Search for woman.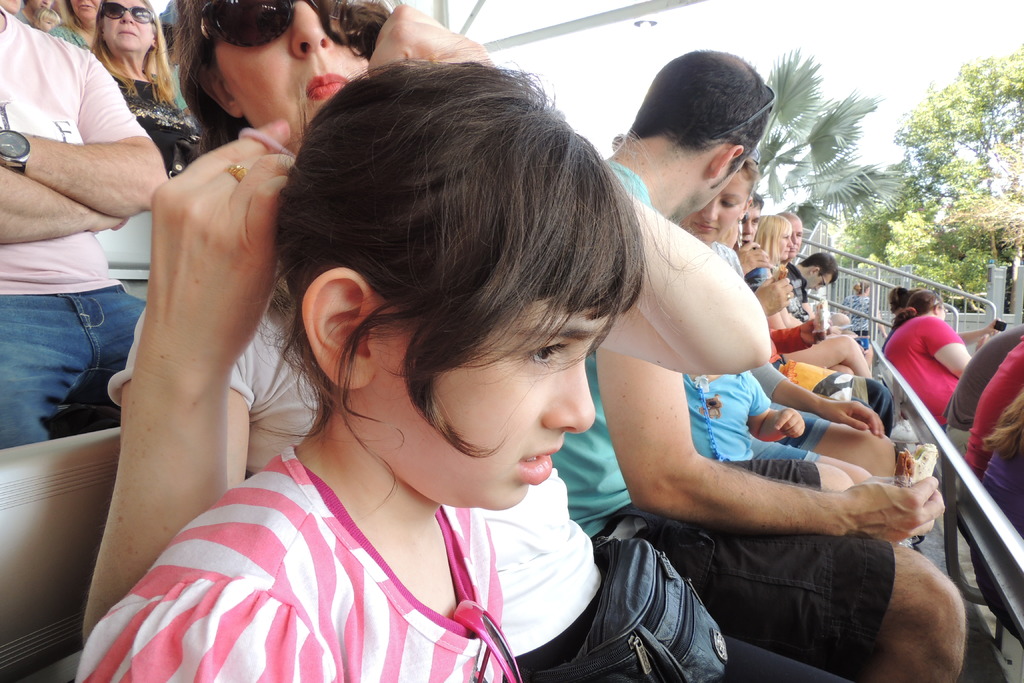
Found at select_region(674, 155, 924, 572).
